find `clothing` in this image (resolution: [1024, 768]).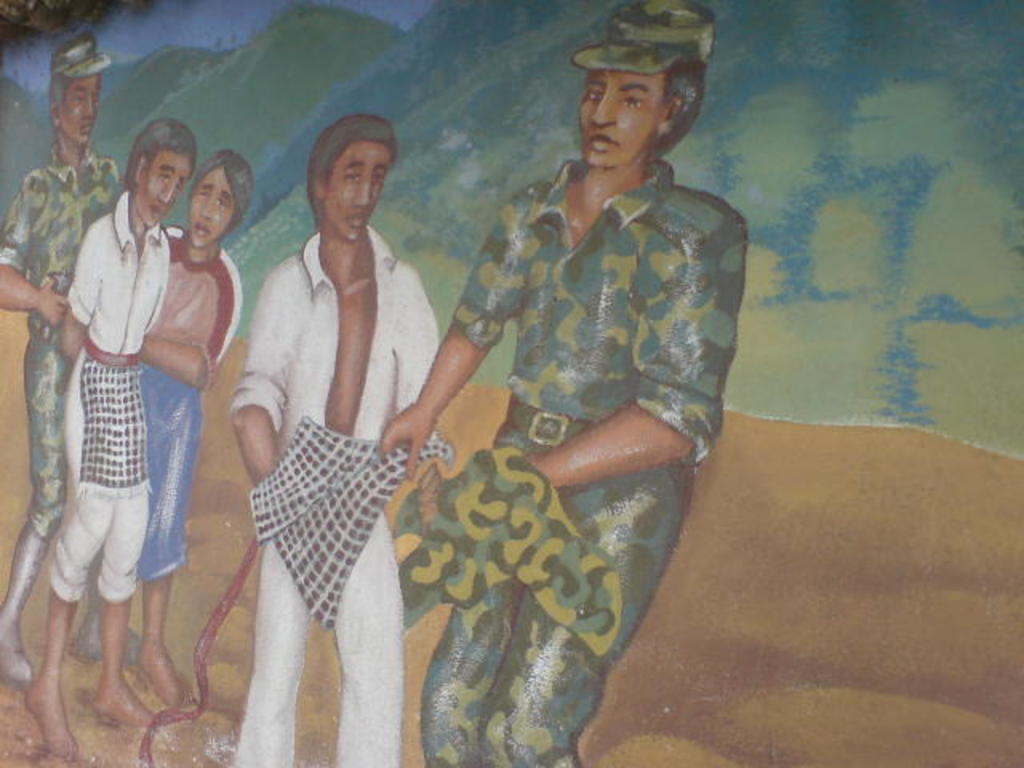
l=134, t=222, r=243, b=576.
